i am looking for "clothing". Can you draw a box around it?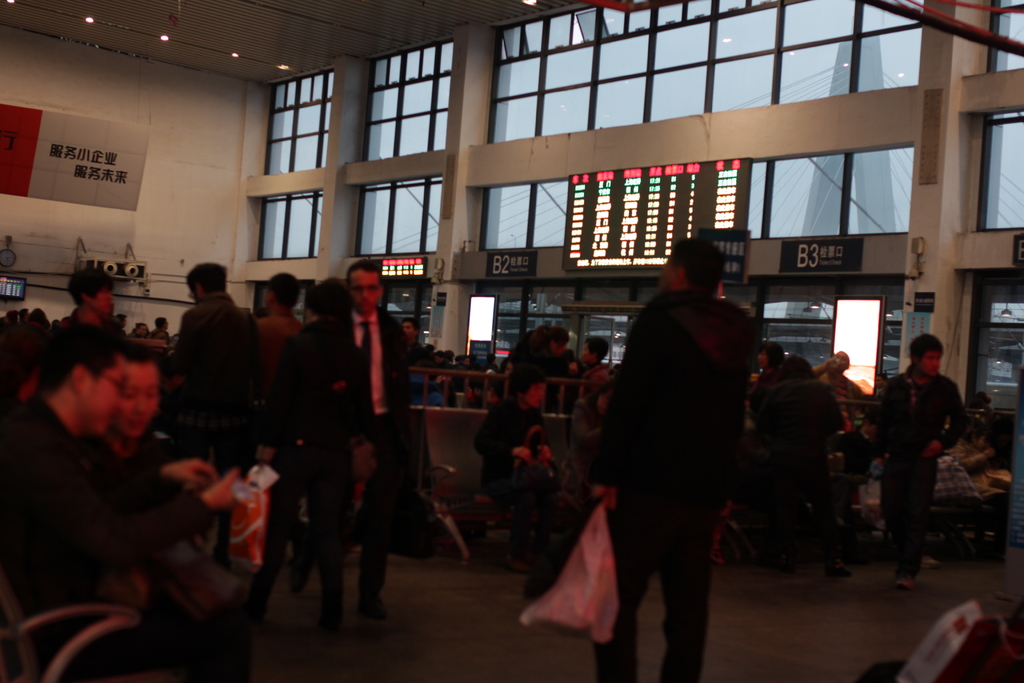
Sure, the bounding box is [left=297, top=294, right=406, bottom=601].
